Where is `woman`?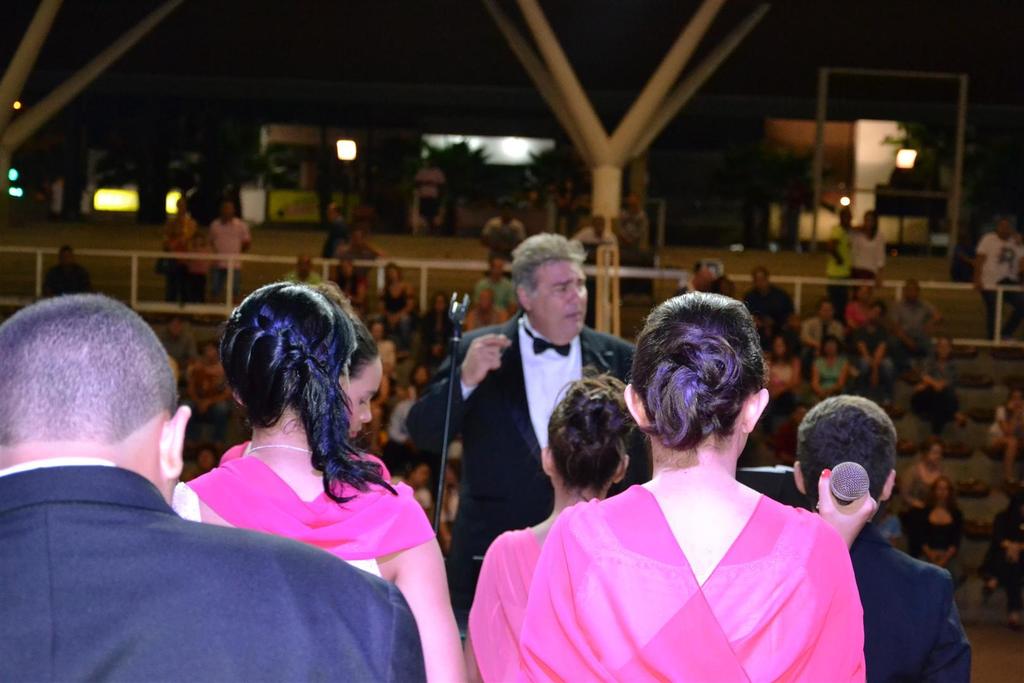
box=[435, 462, 465, 558].
